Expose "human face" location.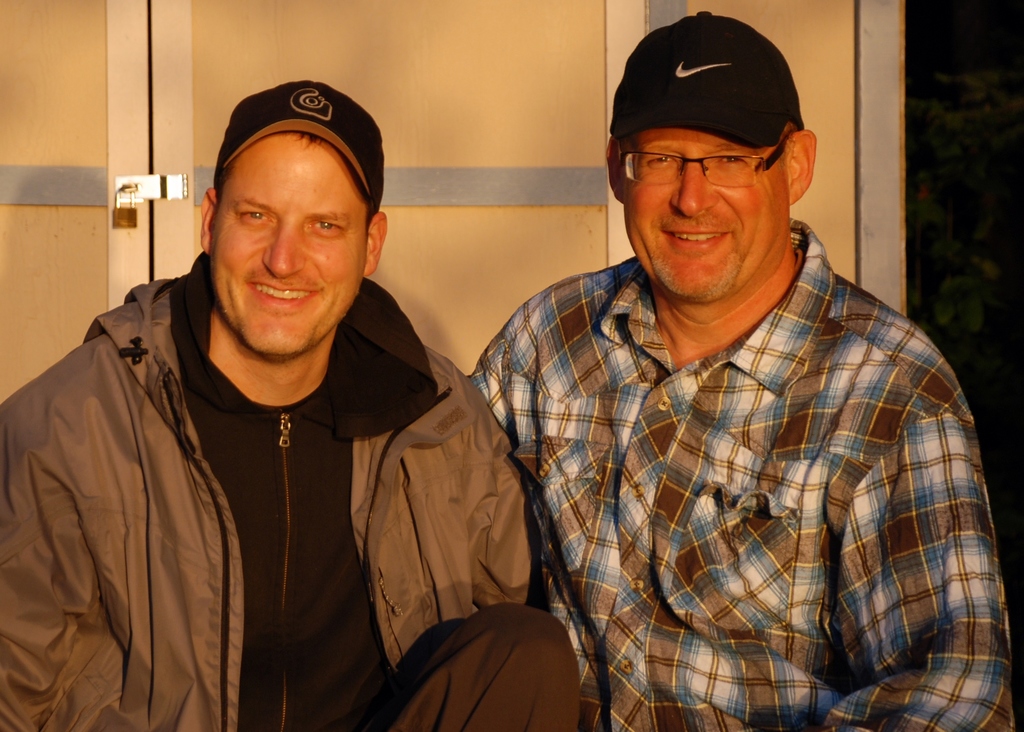
Exposed at (624,124,787,304).
